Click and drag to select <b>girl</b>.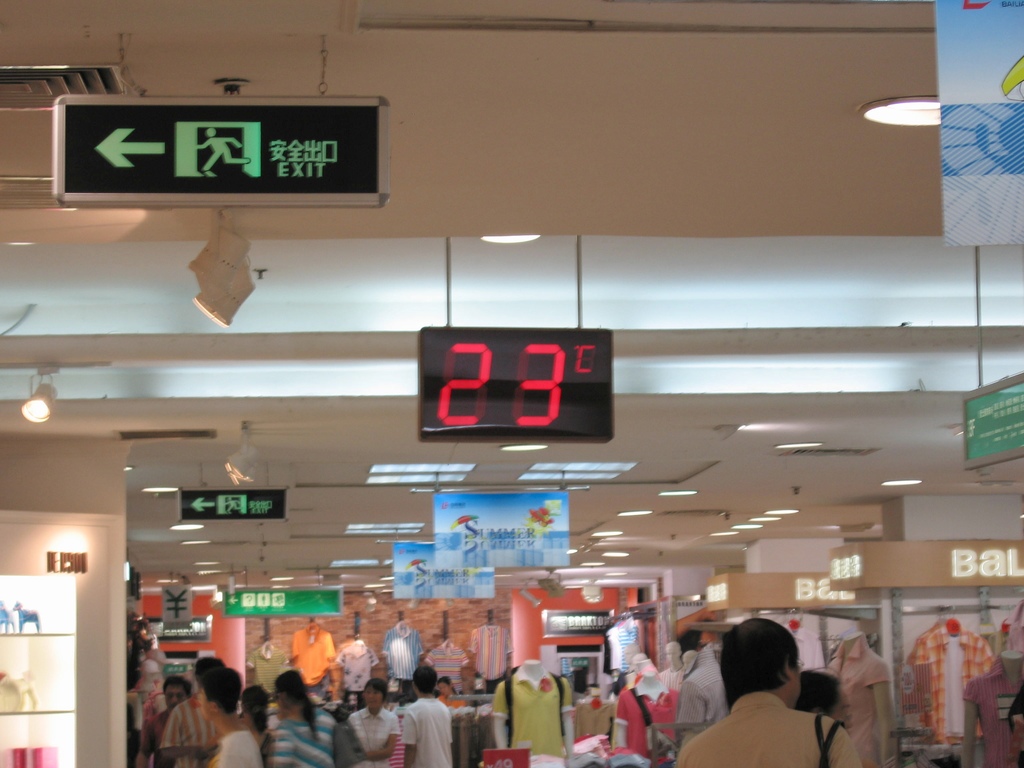
Selection: x1=339 y1=673 x2=408 y2=767.
